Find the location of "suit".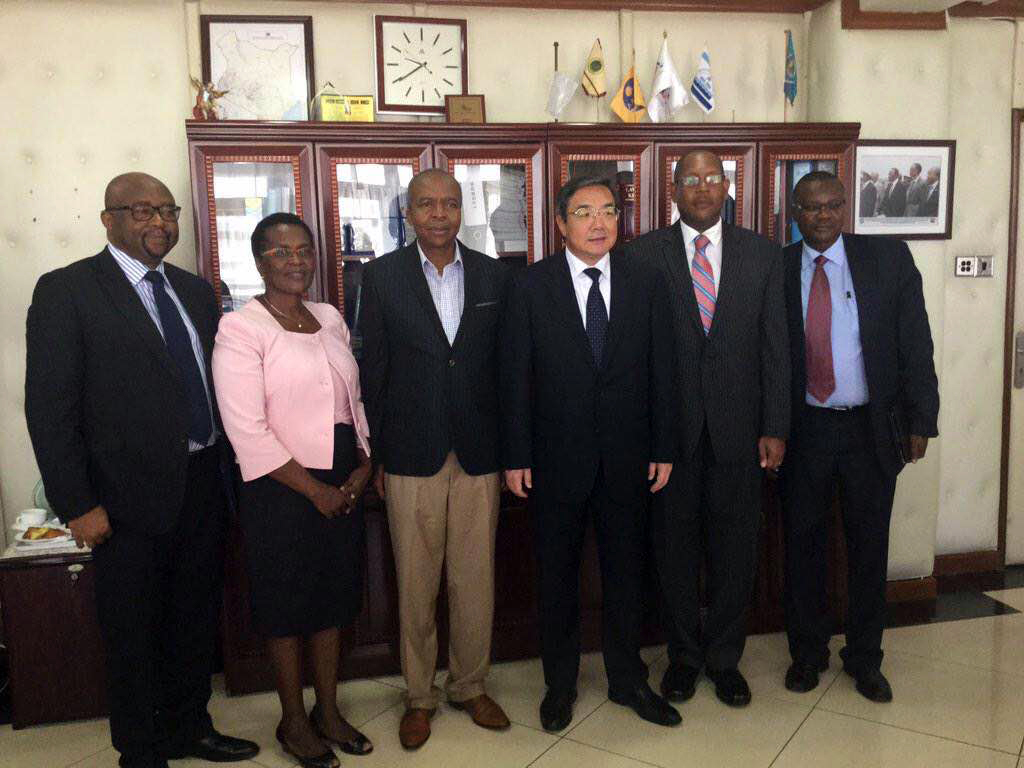
Location: [left=20, top=238, right=224, bottom=767].
